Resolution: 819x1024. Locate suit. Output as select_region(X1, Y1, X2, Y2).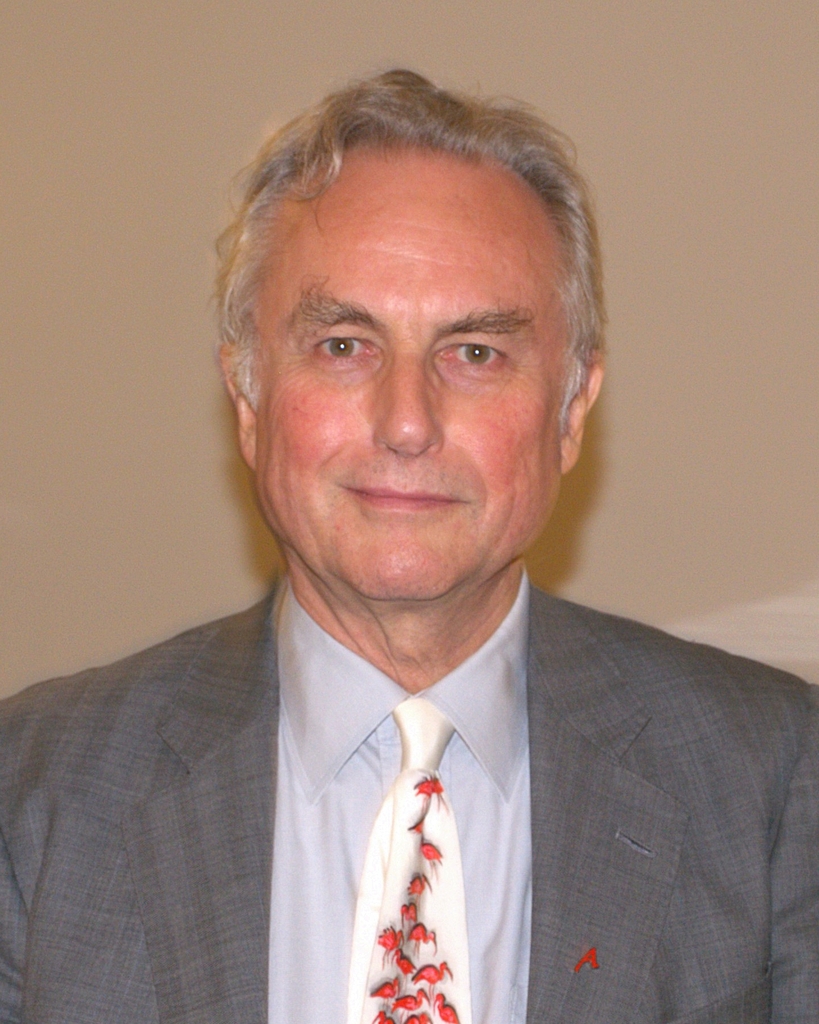
select_region(0, 584, 818, 1023).
